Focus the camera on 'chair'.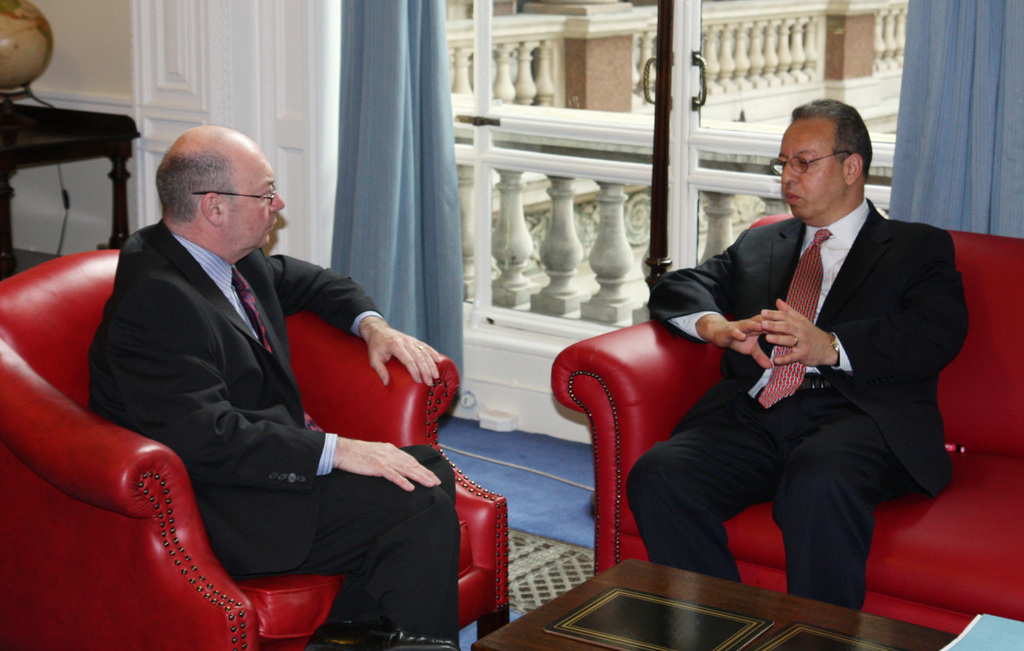
Focus region: [x1=550, y1=212, x2=1023, y2=639].
